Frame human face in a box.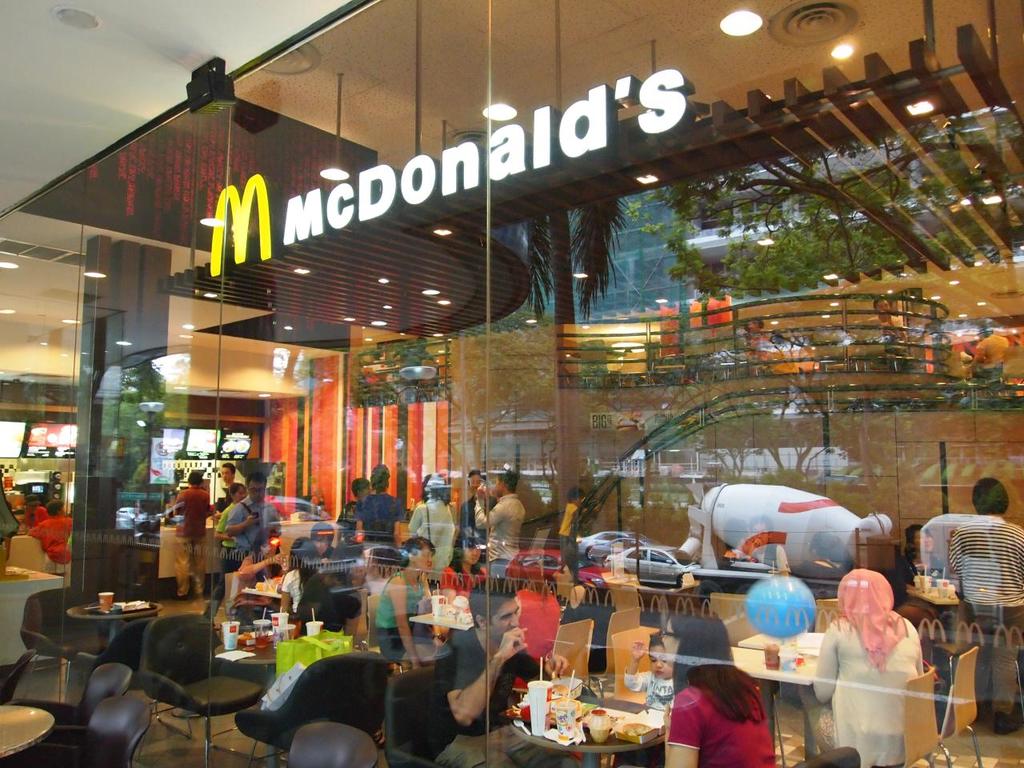
box=[234, 490, 246, 502].
